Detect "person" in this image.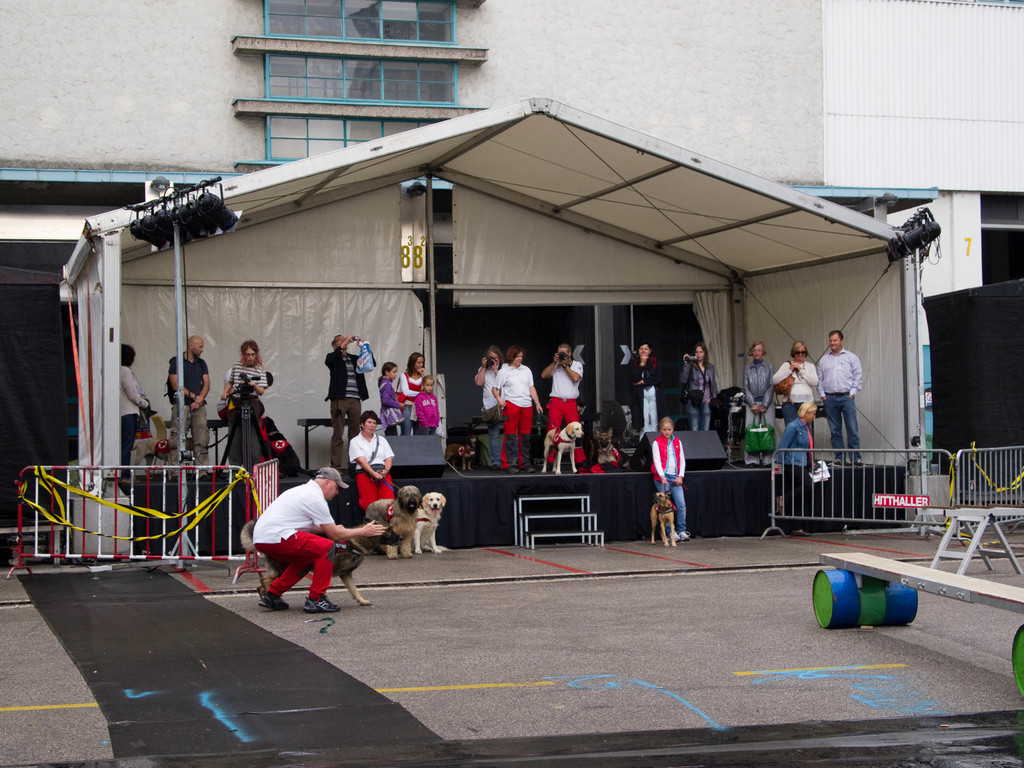
Detection: {"left": 769, "top": 341, "right": 821, "bottom": 452}.
